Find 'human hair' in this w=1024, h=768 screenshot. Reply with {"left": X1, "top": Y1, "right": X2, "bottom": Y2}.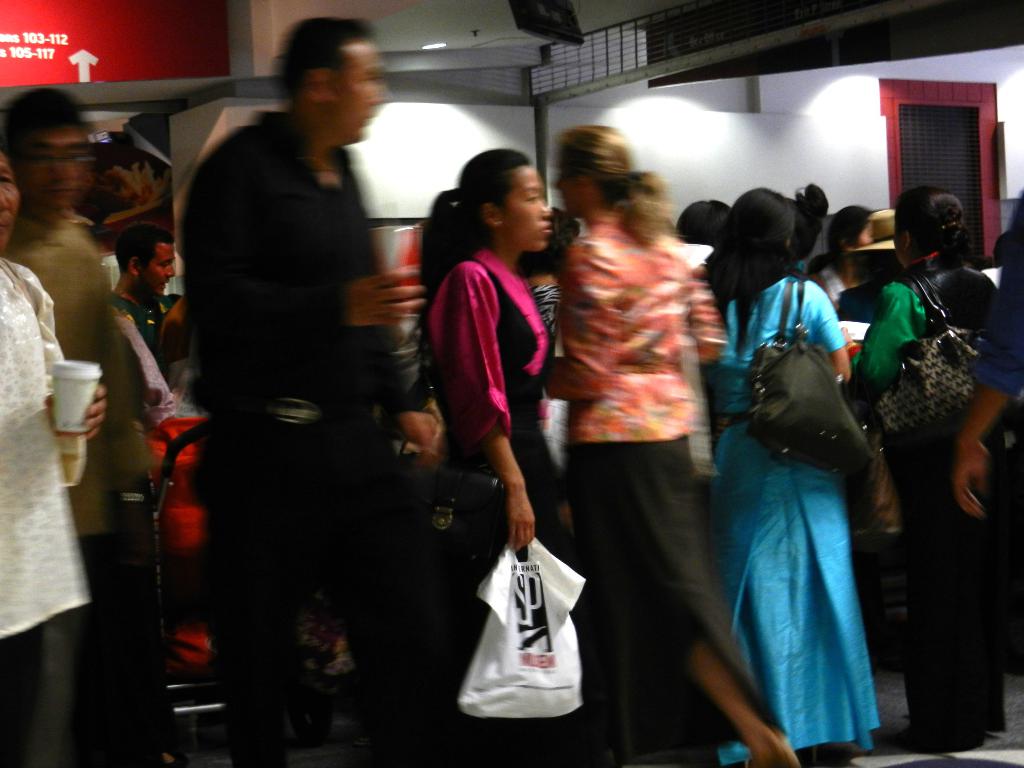
{"left": 899, "top": 187, "right": 975, "bottom": 259}.
